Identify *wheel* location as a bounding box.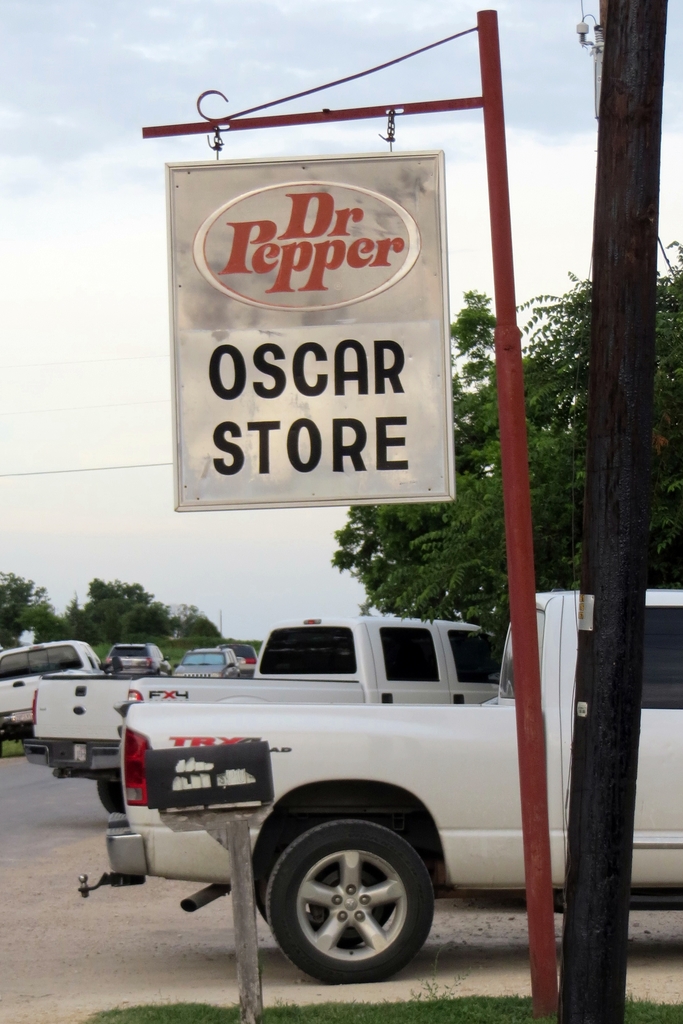
rect(101, 777, 129, 812).
